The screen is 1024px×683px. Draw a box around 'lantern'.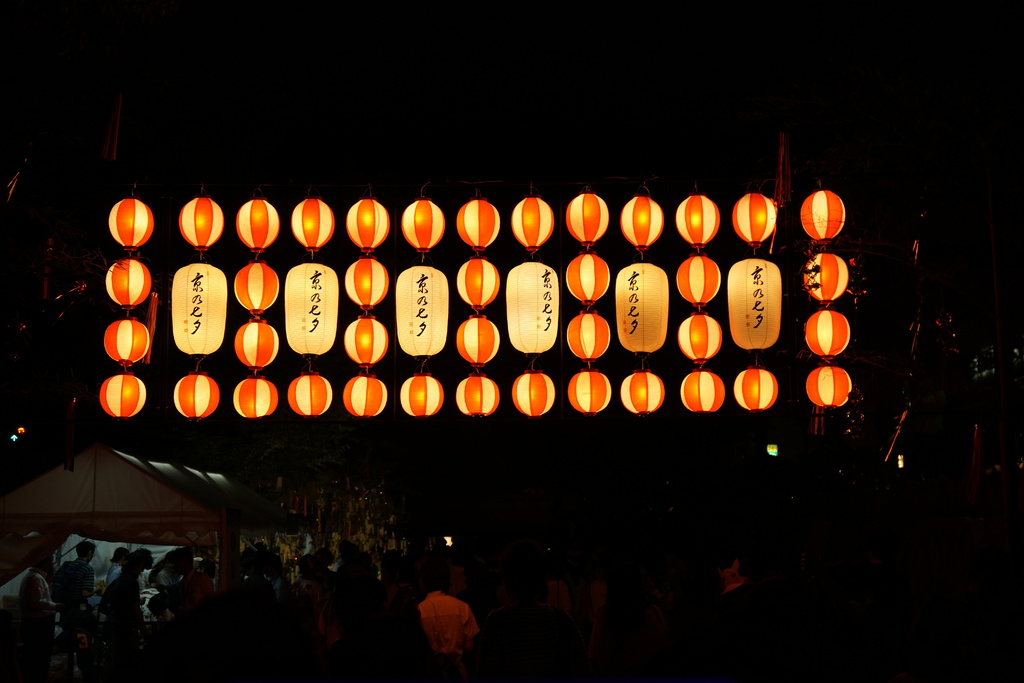
box=[622, 372, 663, 418].
